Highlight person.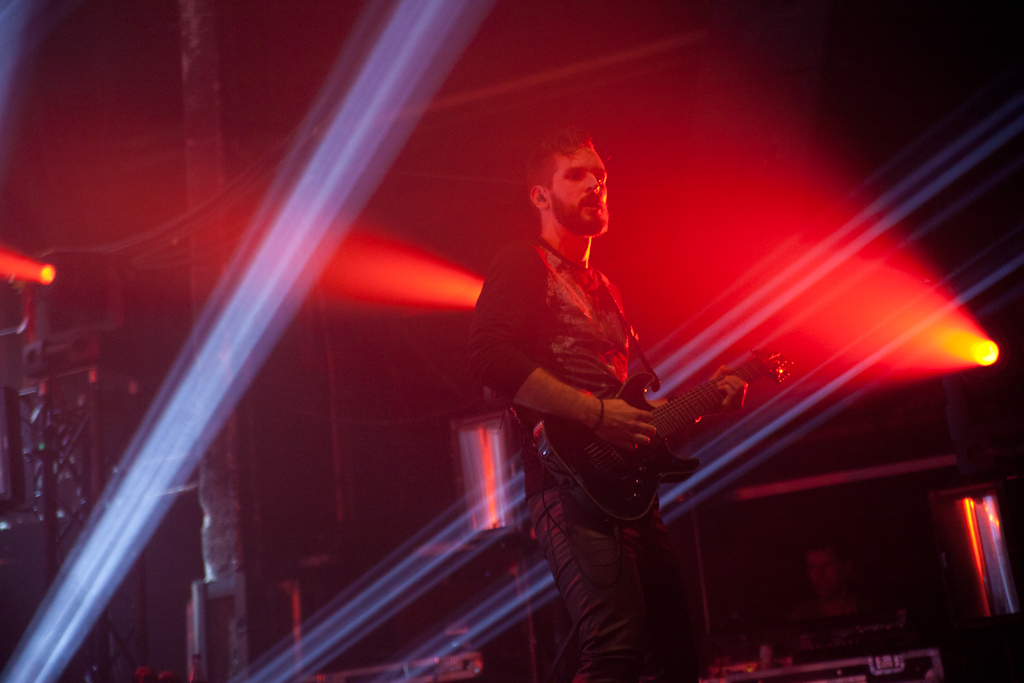
Highlighted region: bbox=[466, 123, 748, 682].
